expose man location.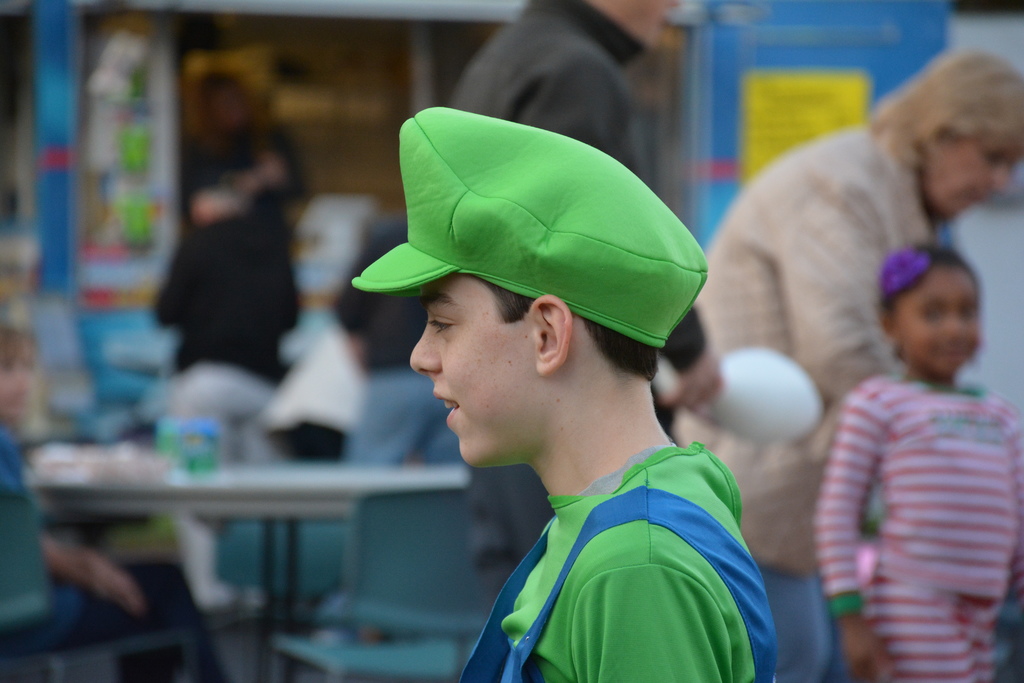
Exposed at <bbox>333, 206, 474, 463</bbox>.
